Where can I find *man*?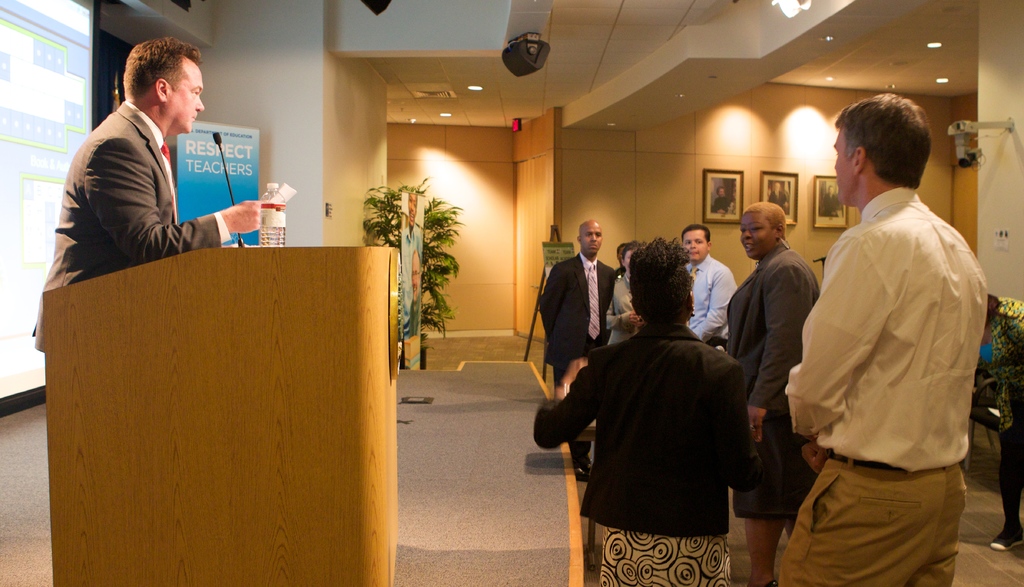
You can find it at {"x1": 26, "y1": 32, "x2": 309, "y2": 392}.
